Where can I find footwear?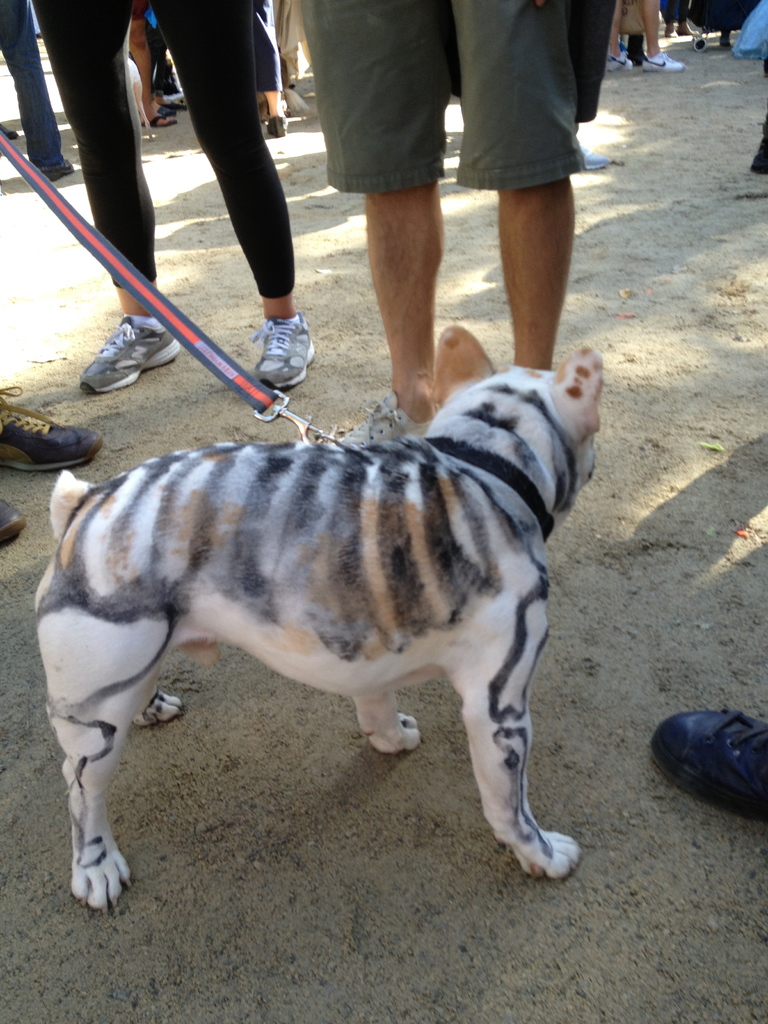
You can find it at crop(0, 500, 24, 550).
